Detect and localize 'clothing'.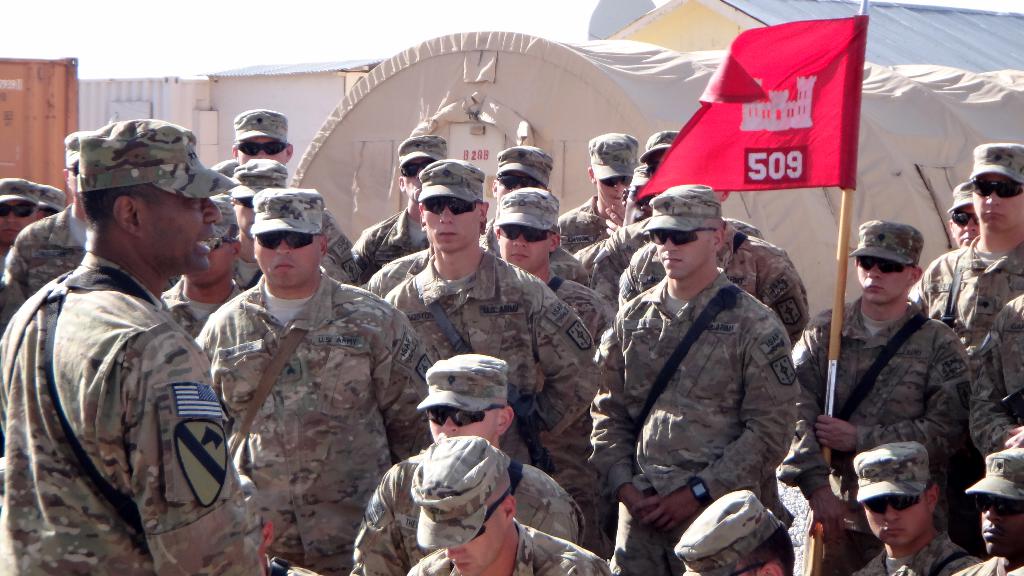
Localized at pyautogui.locateOnScreen(170, 195, 241, 282).
